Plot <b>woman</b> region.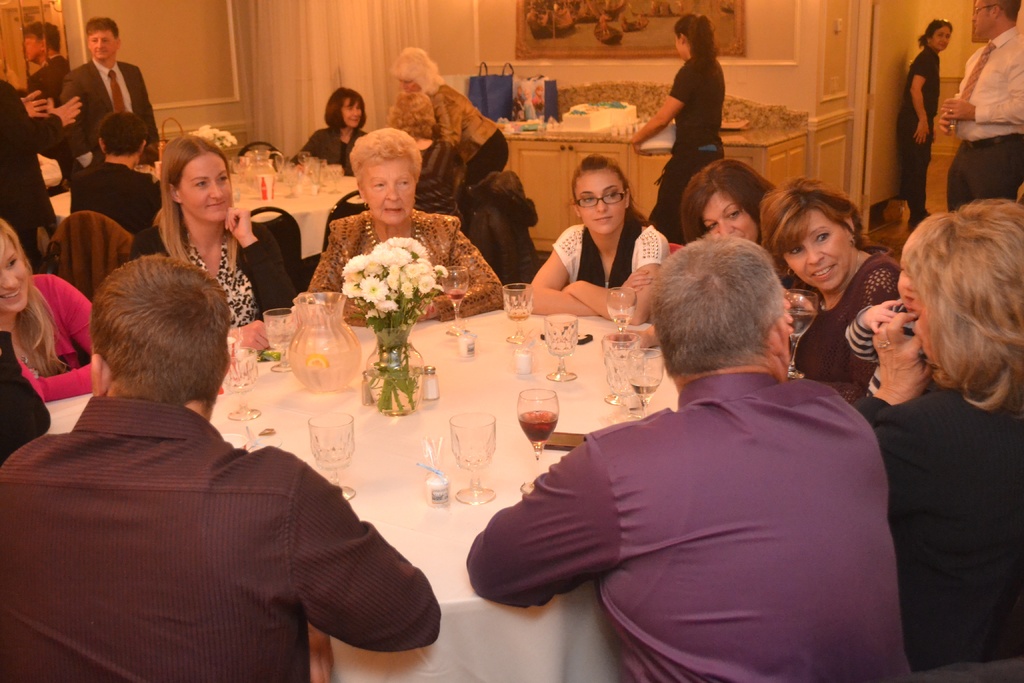
Plotted at box=[0, 208, 116, 406].
